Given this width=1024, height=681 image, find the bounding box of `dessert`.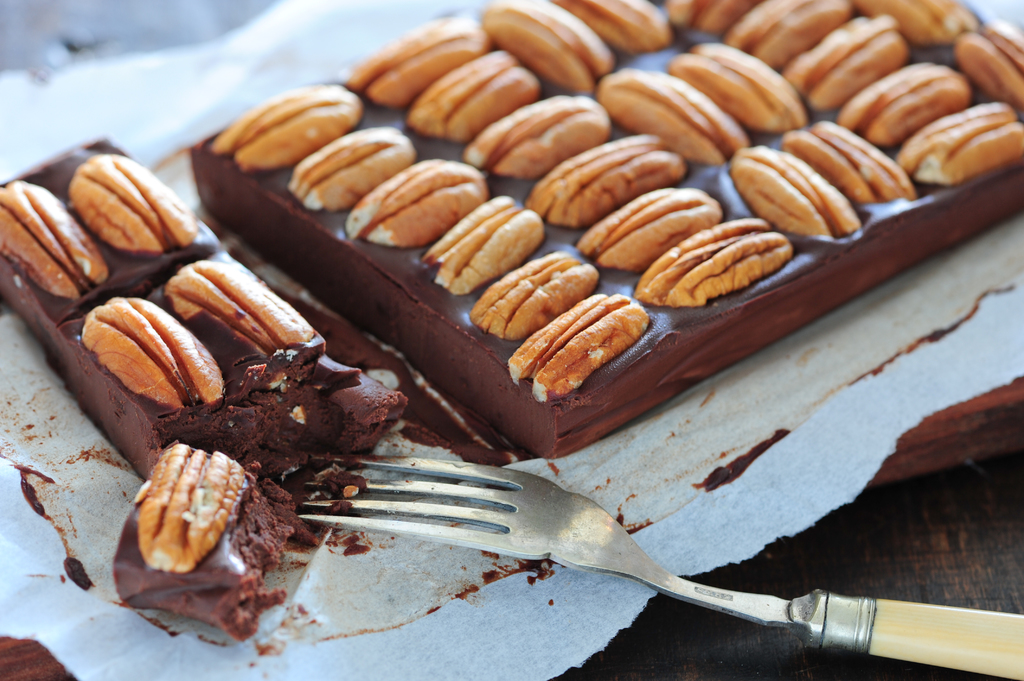
[0,0,1023,644].
